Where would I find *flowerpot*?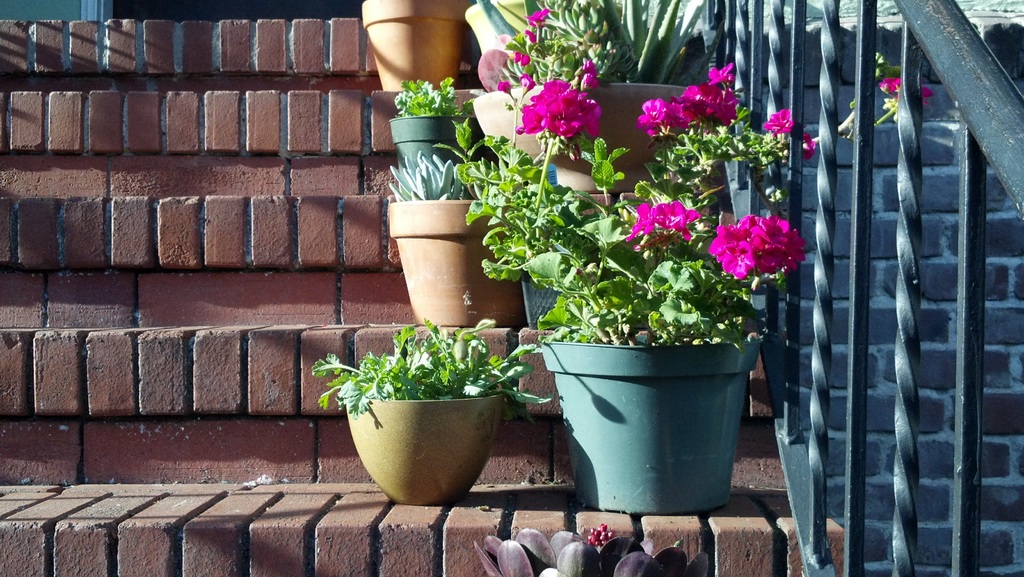
At x1=384, y1=115, x2=483, y2=167.
